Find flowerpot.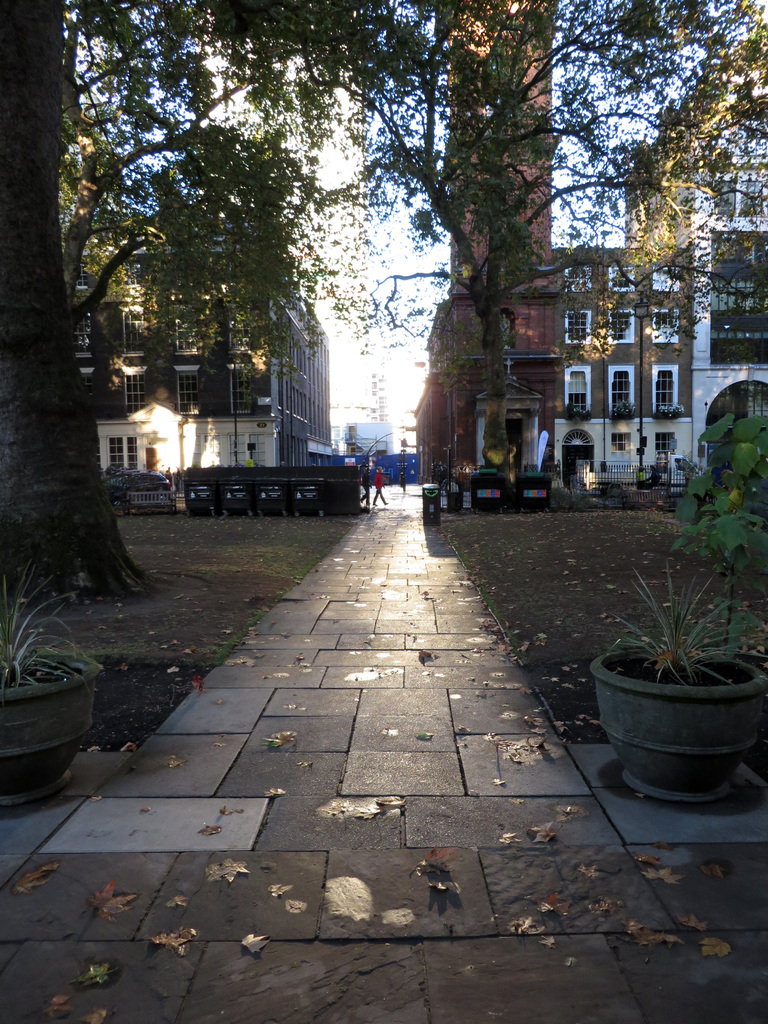
box(0, 648, 102, 815).
